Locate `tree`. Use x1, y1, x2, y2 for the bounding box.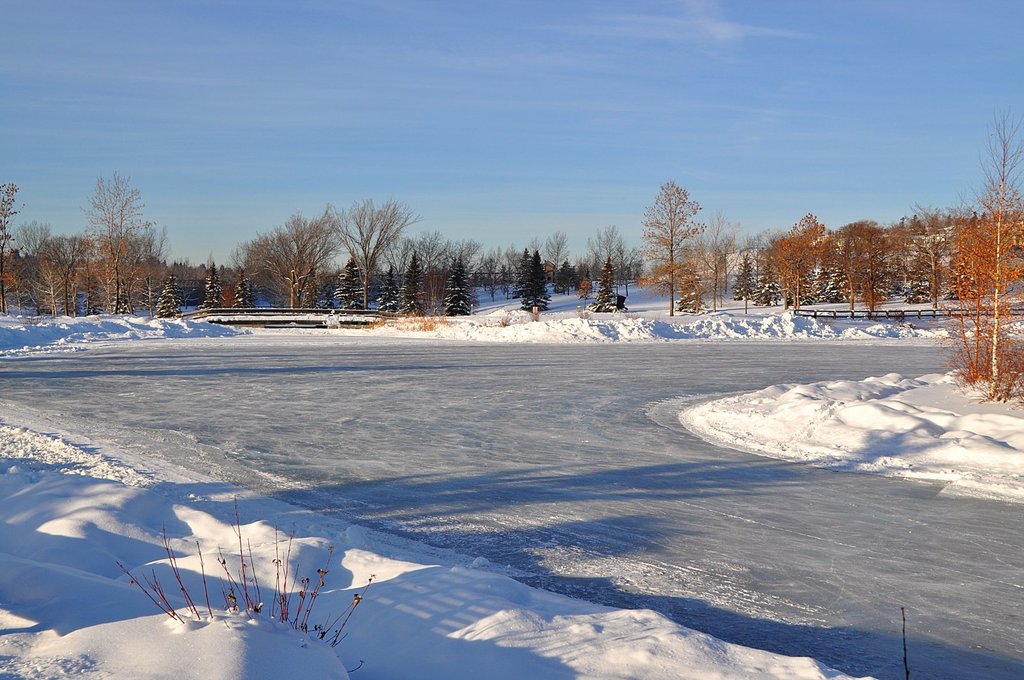
593, 250, 632, 317.
